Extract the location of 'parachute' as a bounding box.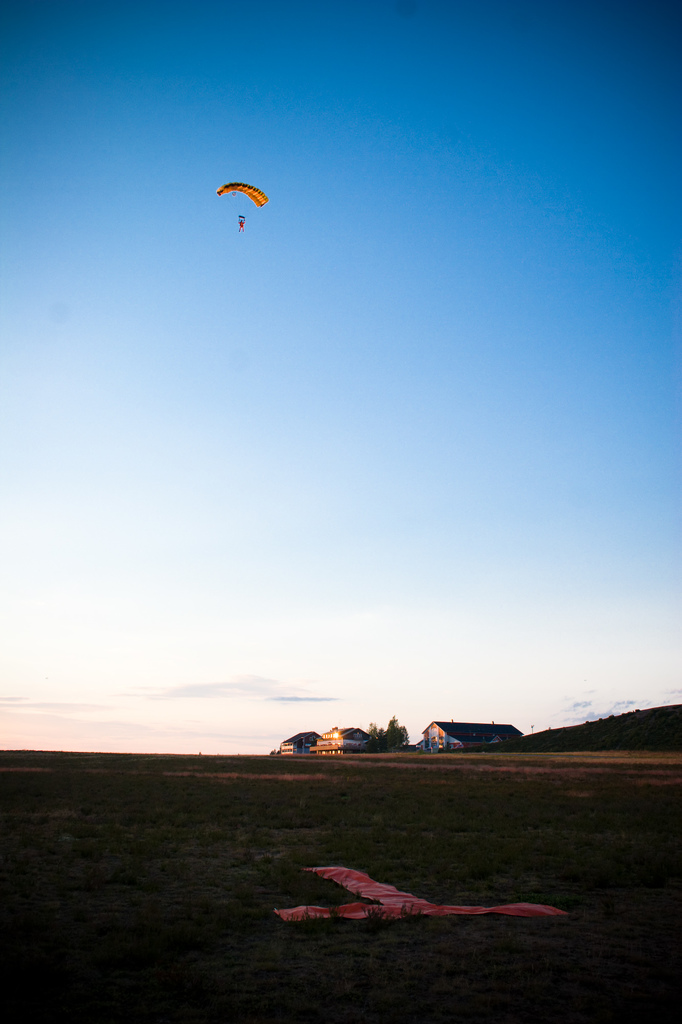
locate(210, 173, 274, 235).
